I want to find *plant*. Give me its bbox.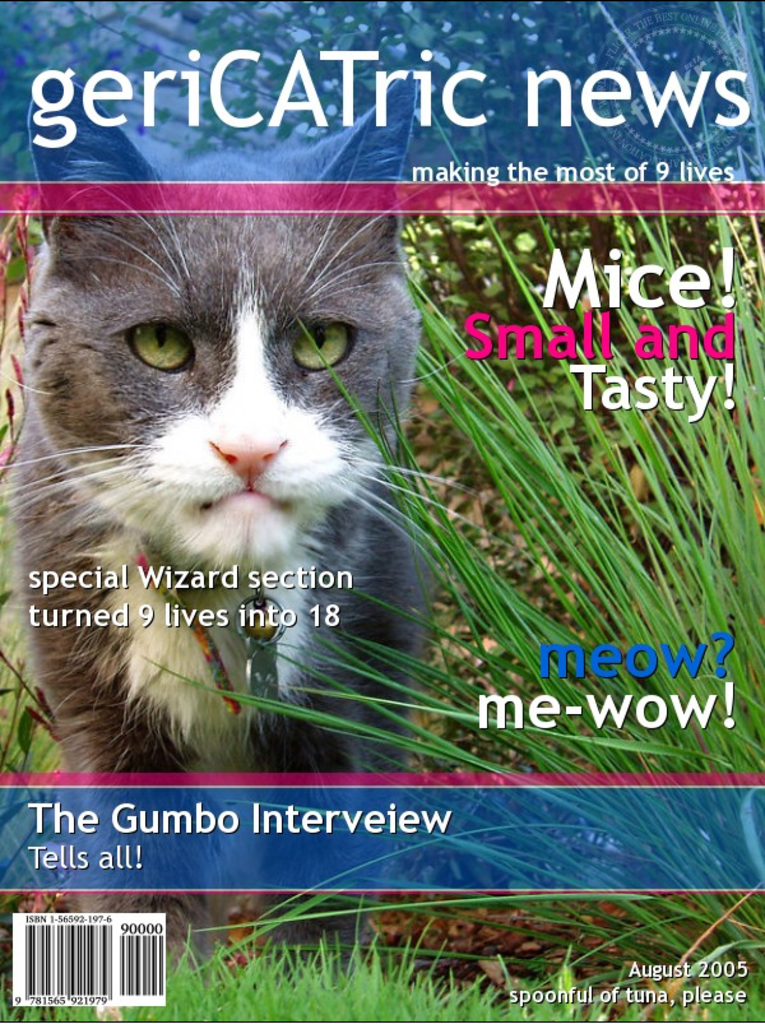
[left=176, top=62, right=764, bottom=770].
